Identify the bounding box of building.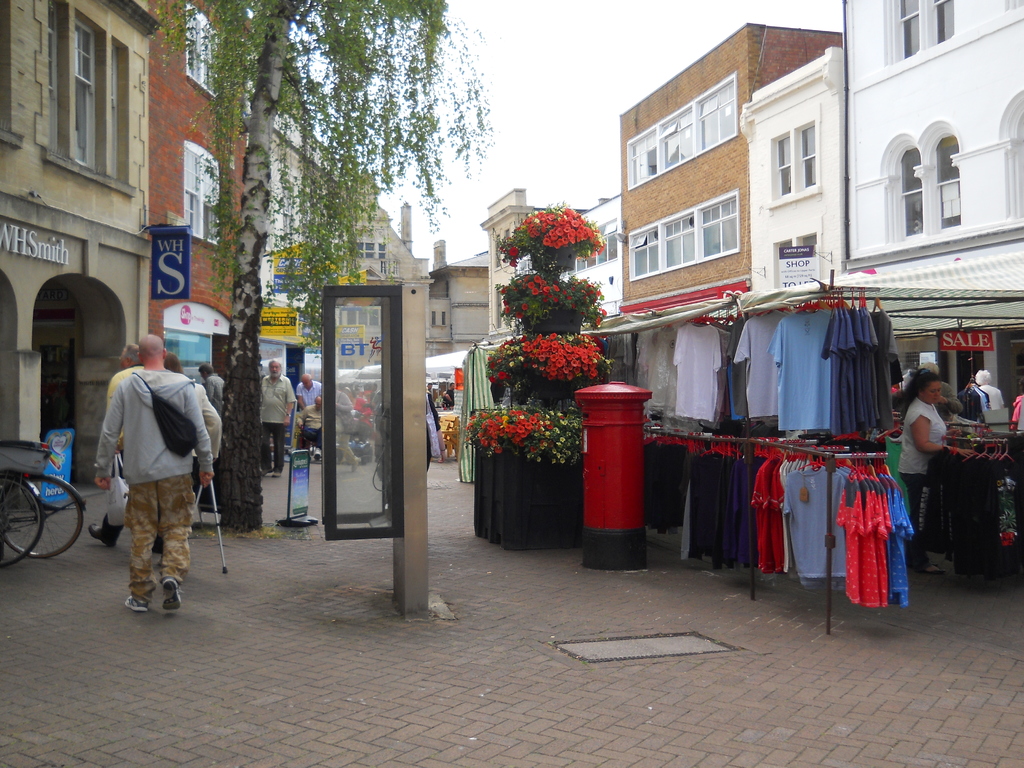
(0,0,158,494).
